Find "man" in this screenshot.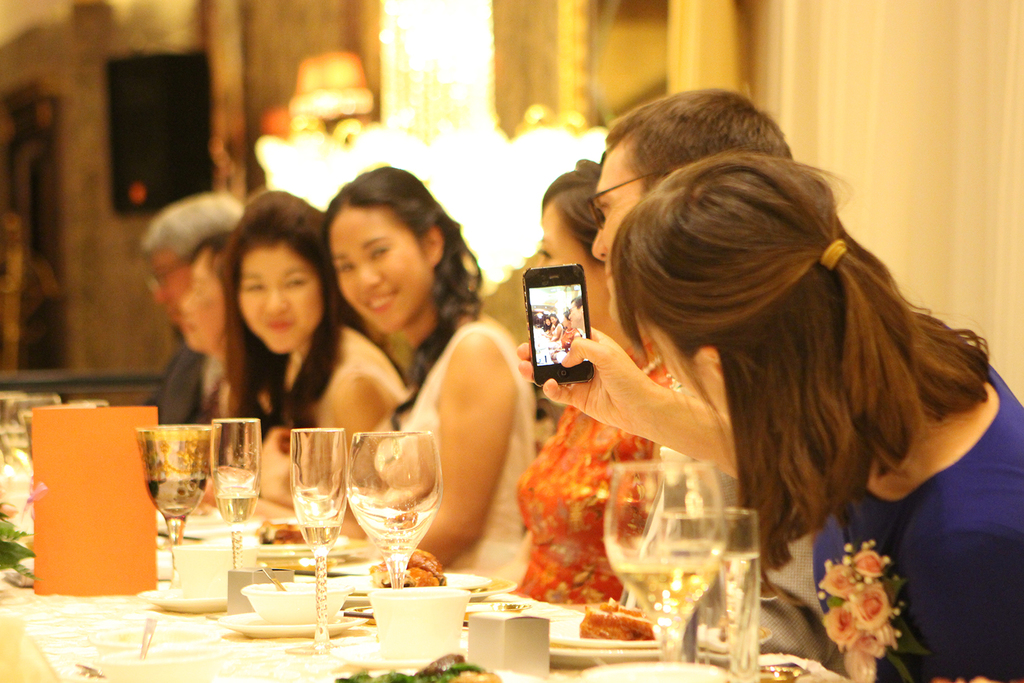
The bounding box for "man" is (568,295,584,332).
